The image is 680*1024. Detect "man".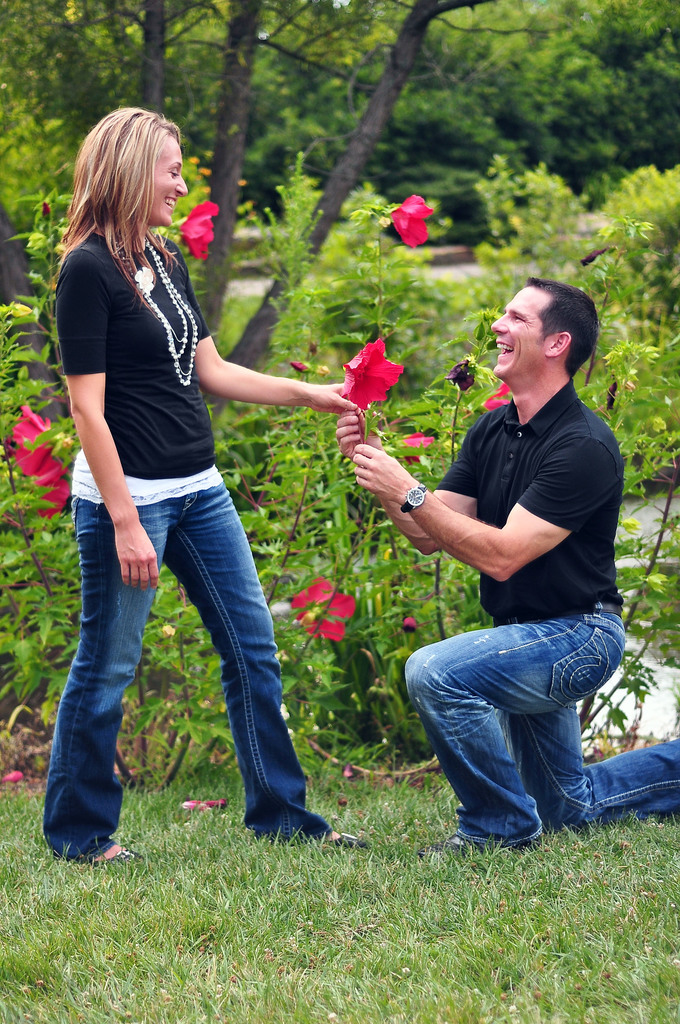
Detection: (387,279,643,856).
